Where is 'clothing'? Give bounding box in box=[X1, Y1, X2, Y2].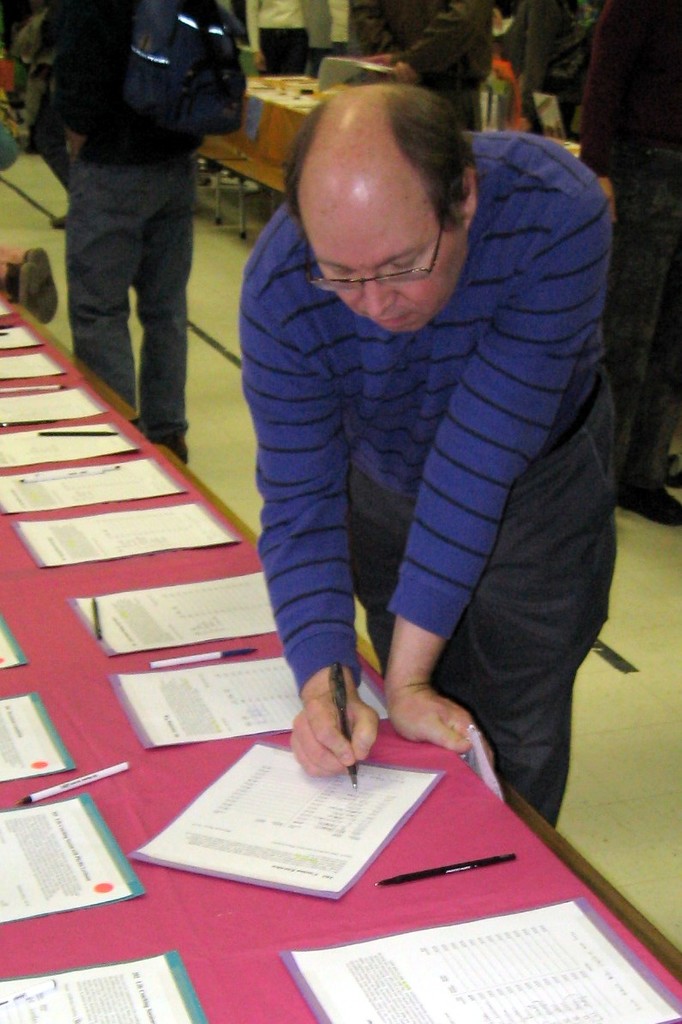
box=[244, 0, 310, 80].
